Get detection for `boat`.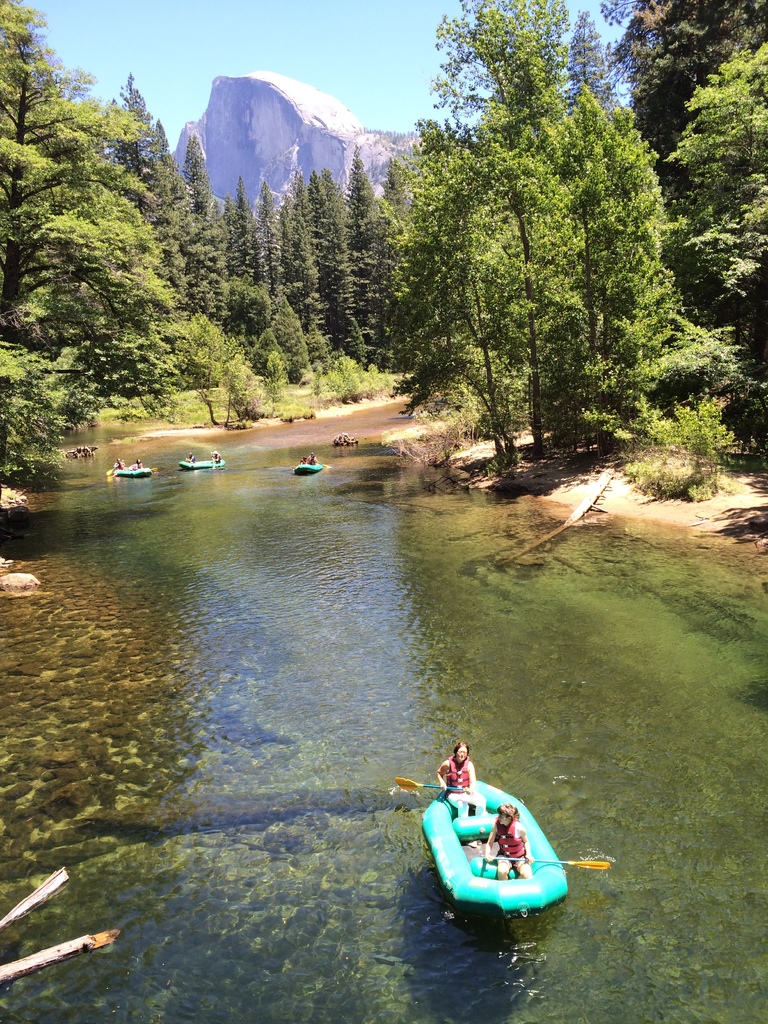
Detection: (111, 466, 152, 477).
